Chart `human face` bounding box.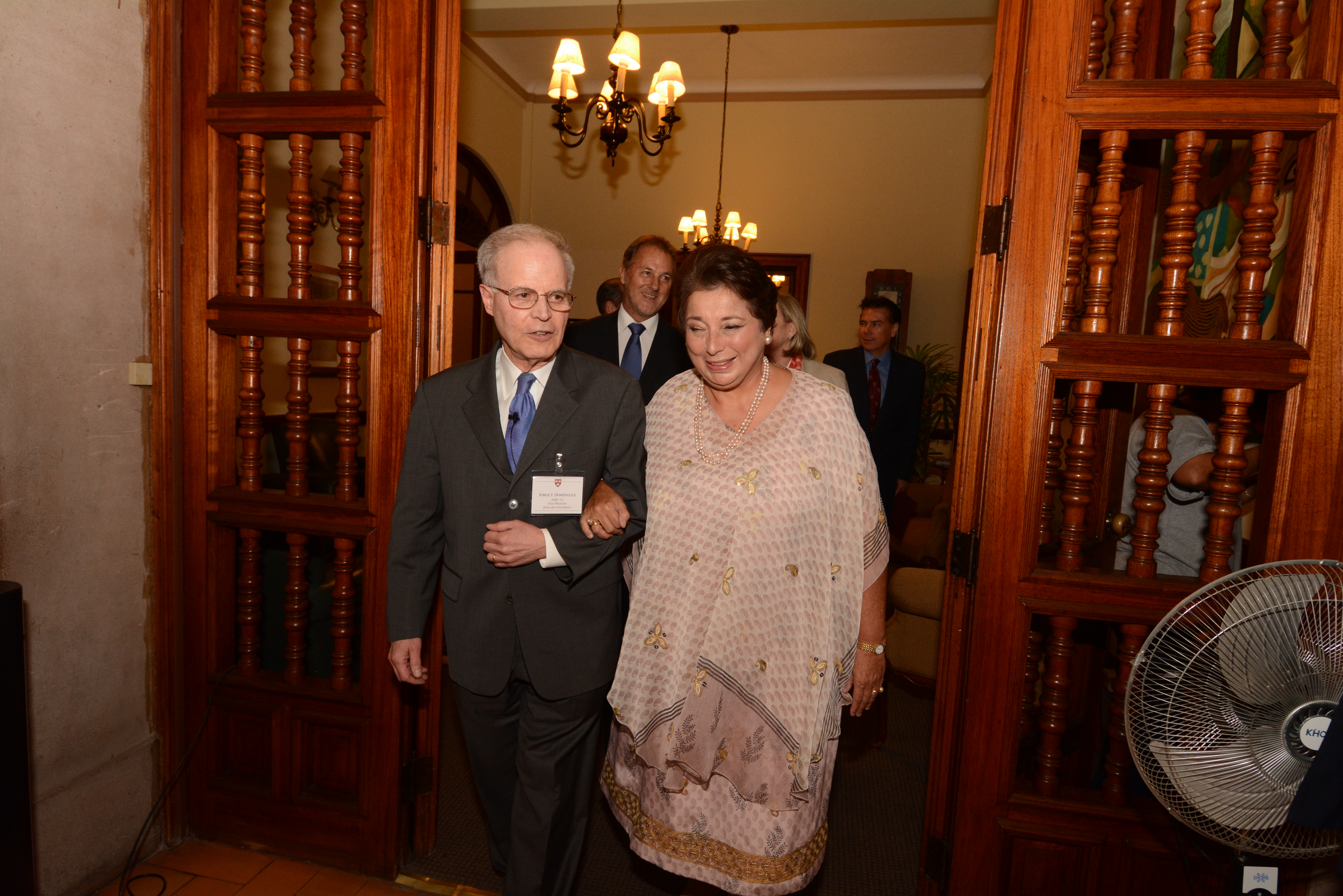
Charted: rect(256, 91, 267, 104).
